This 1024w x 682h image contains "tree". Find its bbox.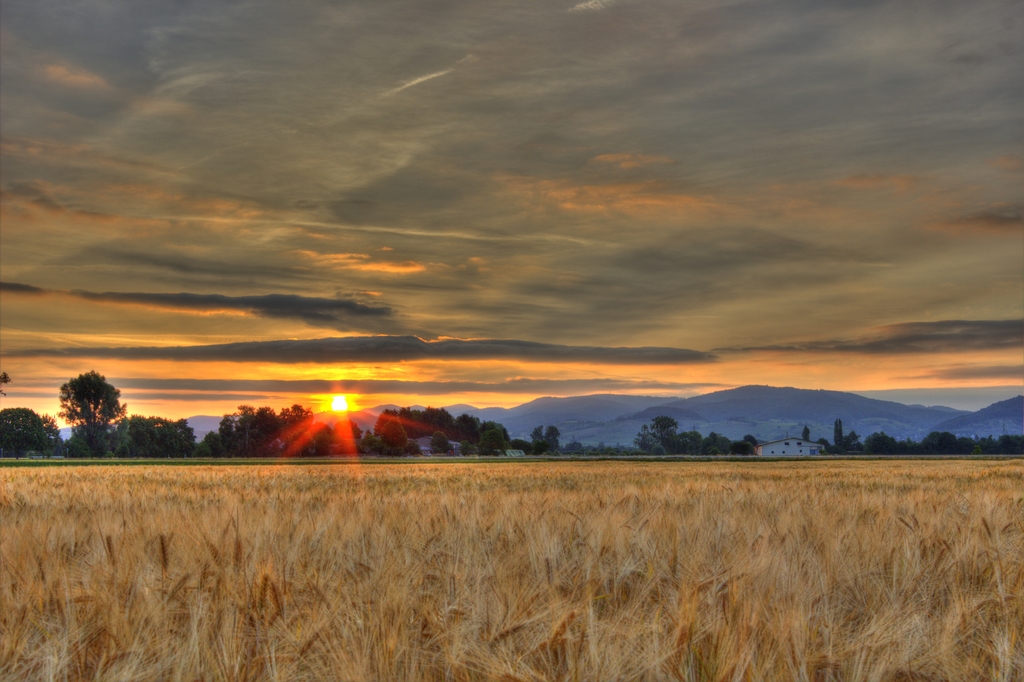
box(0, 407, 66, 466).
